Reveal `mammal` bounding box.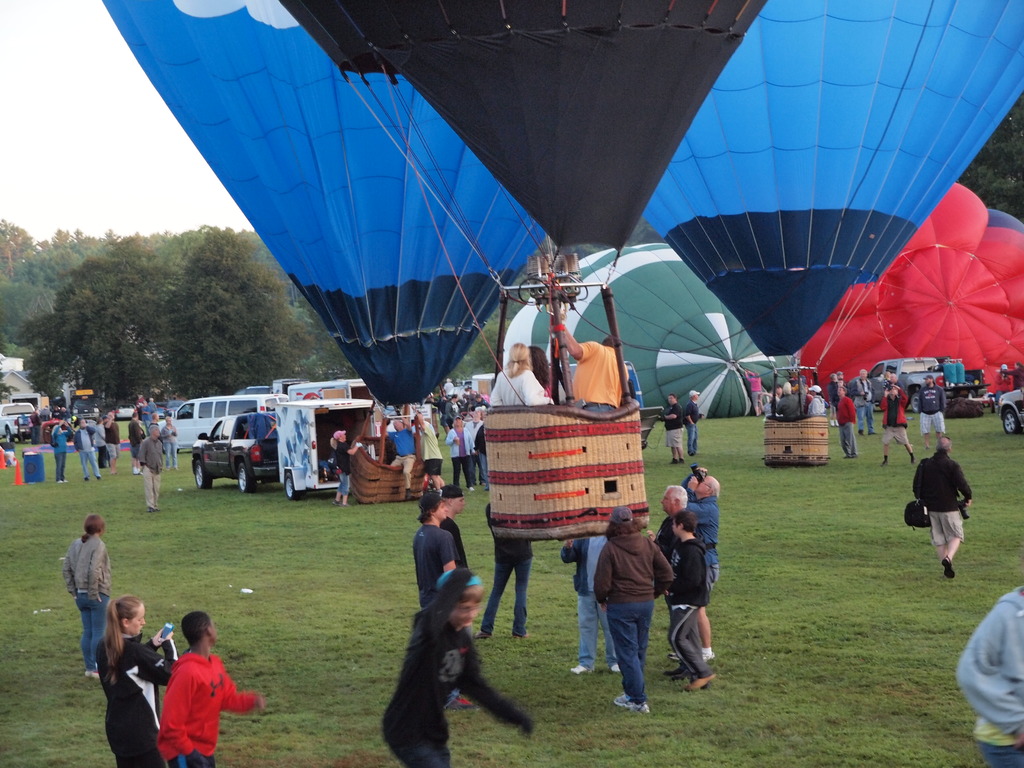
Revealed: <bbox>147, 397, 157, 411</bbox>.
